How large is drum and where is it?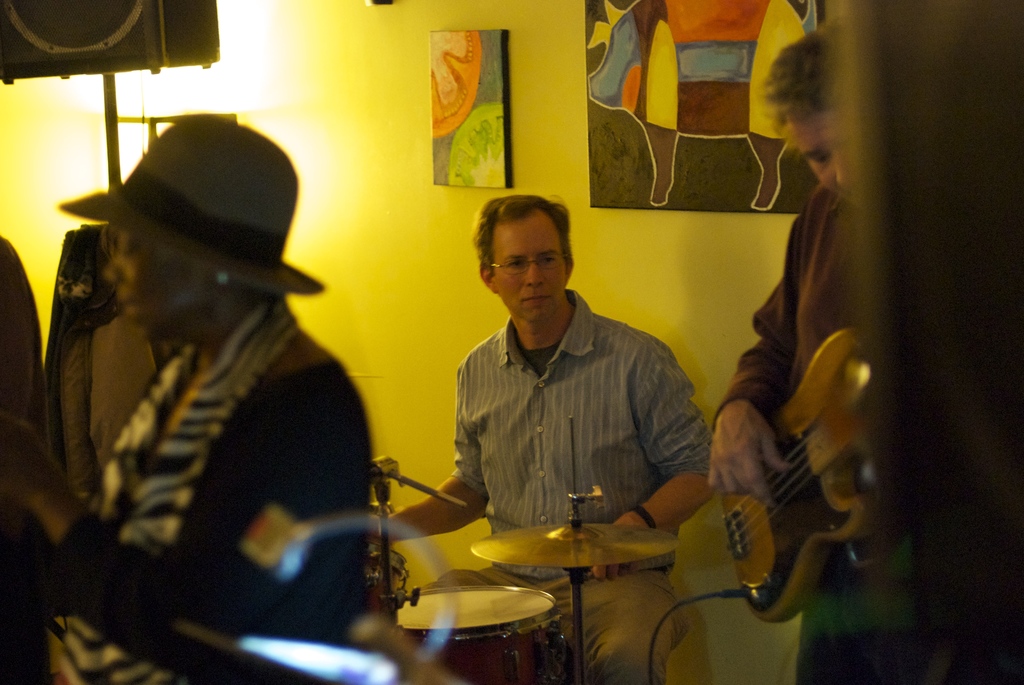
Bounding box: 374, 553, 588, 657.
